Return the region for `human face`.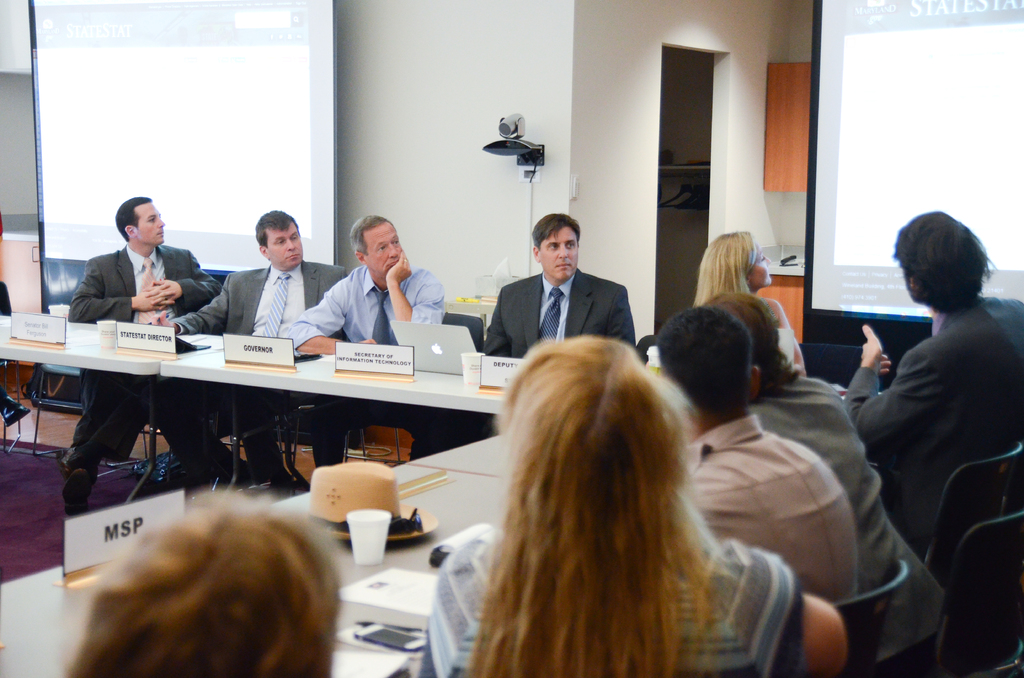
detection(745, 243, 775, 285).
